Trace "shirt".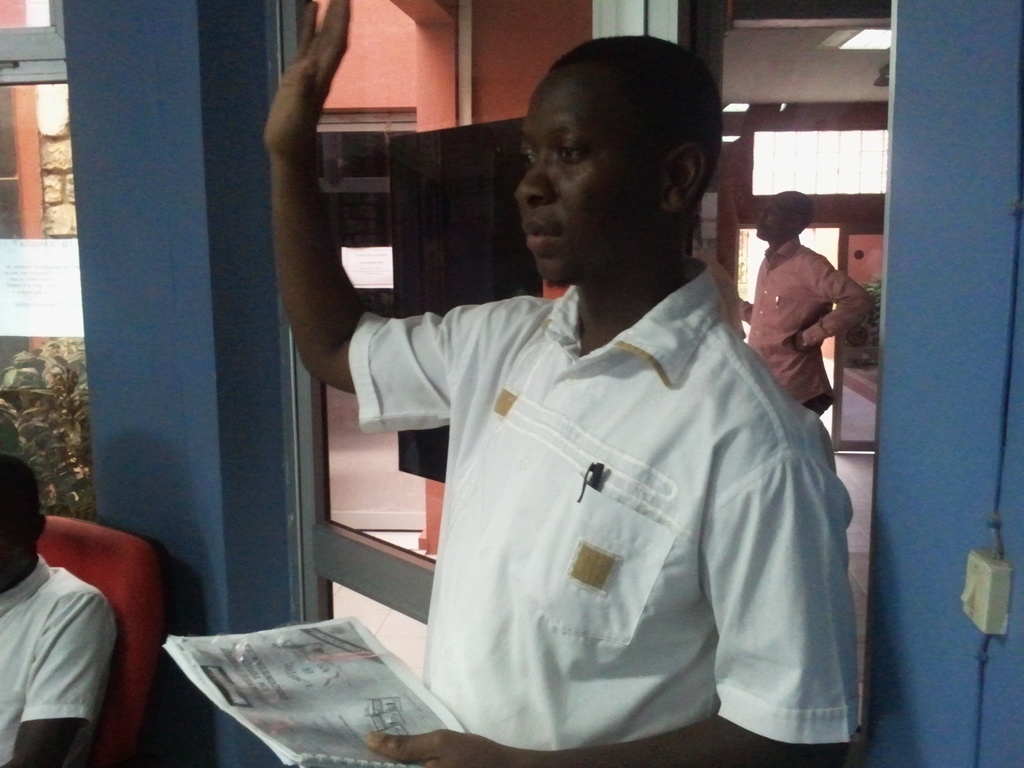
Traced to BBox(1, 554, 118, 766).
